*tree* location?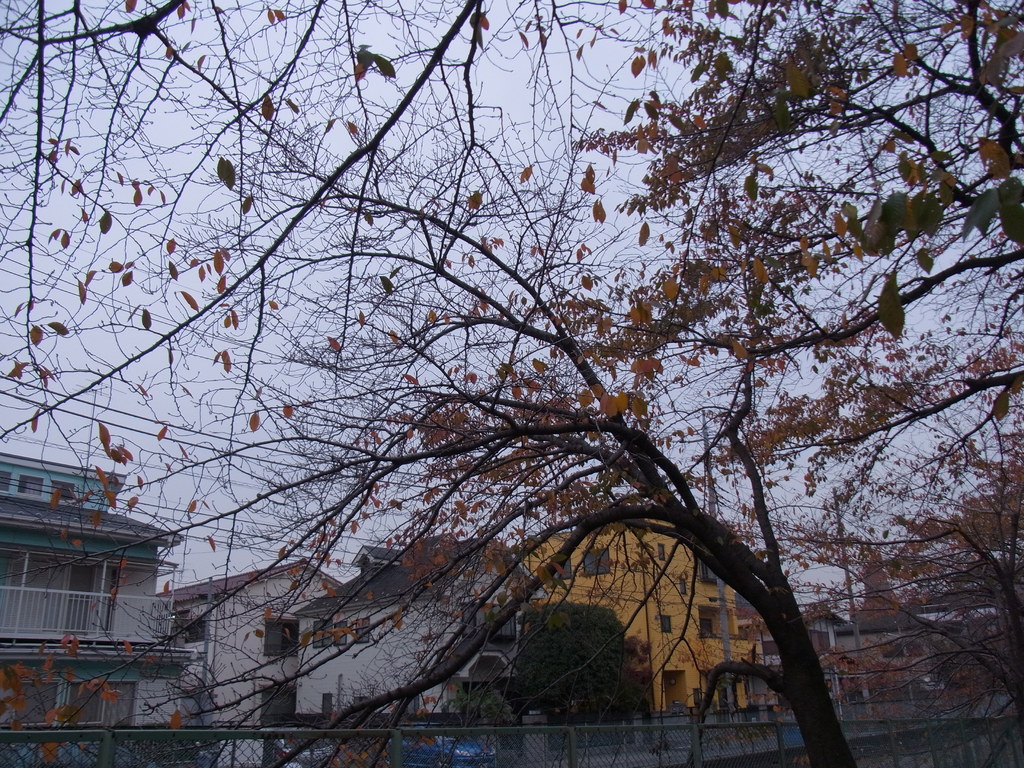
x1=6 y1=0 x2=856 y2=767
